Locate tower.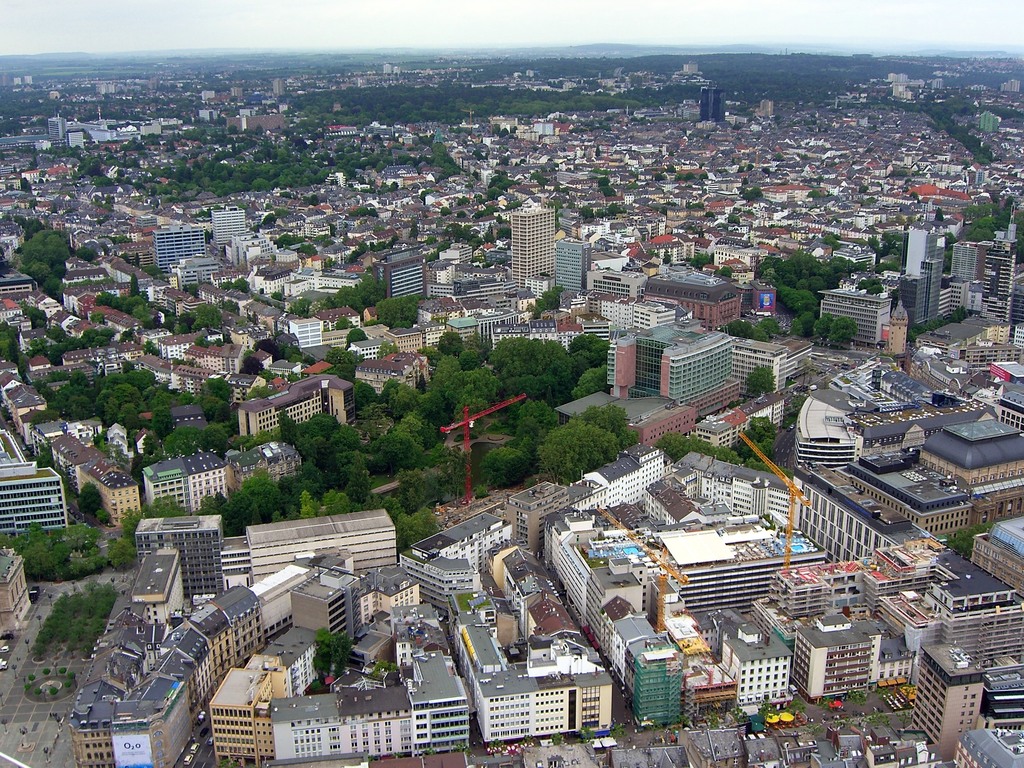
Bounding box: bbox=[511, 195, 557, 290].
